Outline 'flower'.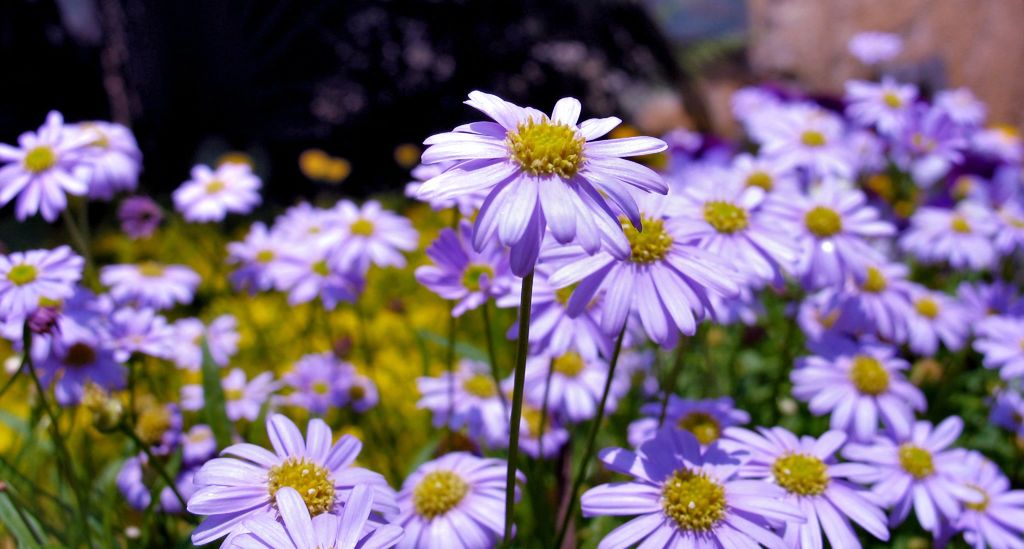
Outline: 64, 120, 141, 201.
